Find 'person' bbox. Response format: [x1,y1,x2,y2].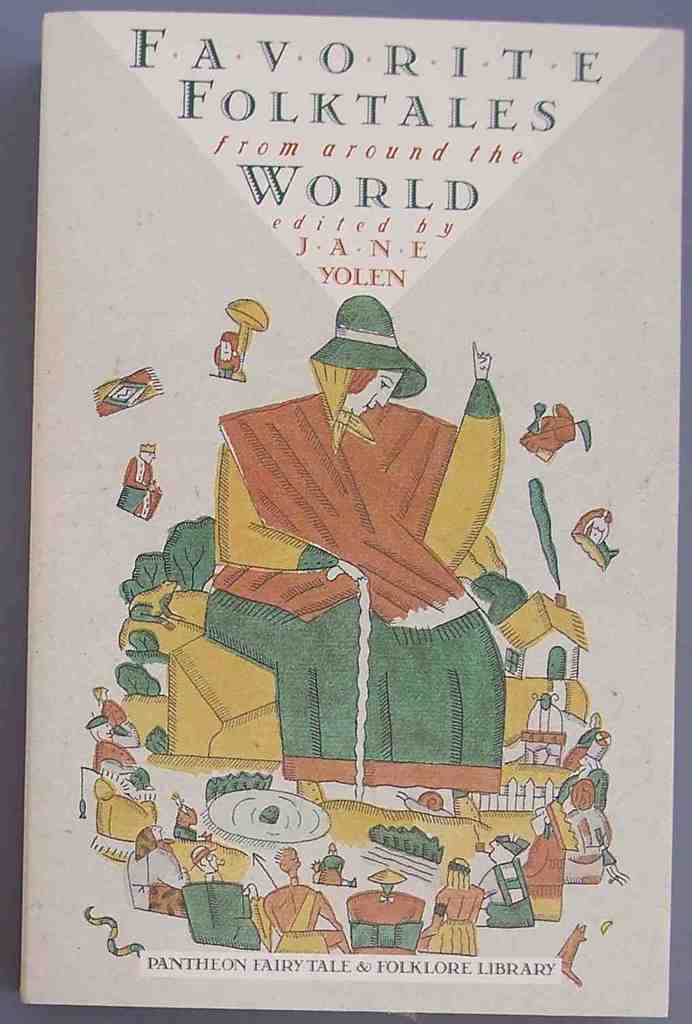
[127,444,167,522].
